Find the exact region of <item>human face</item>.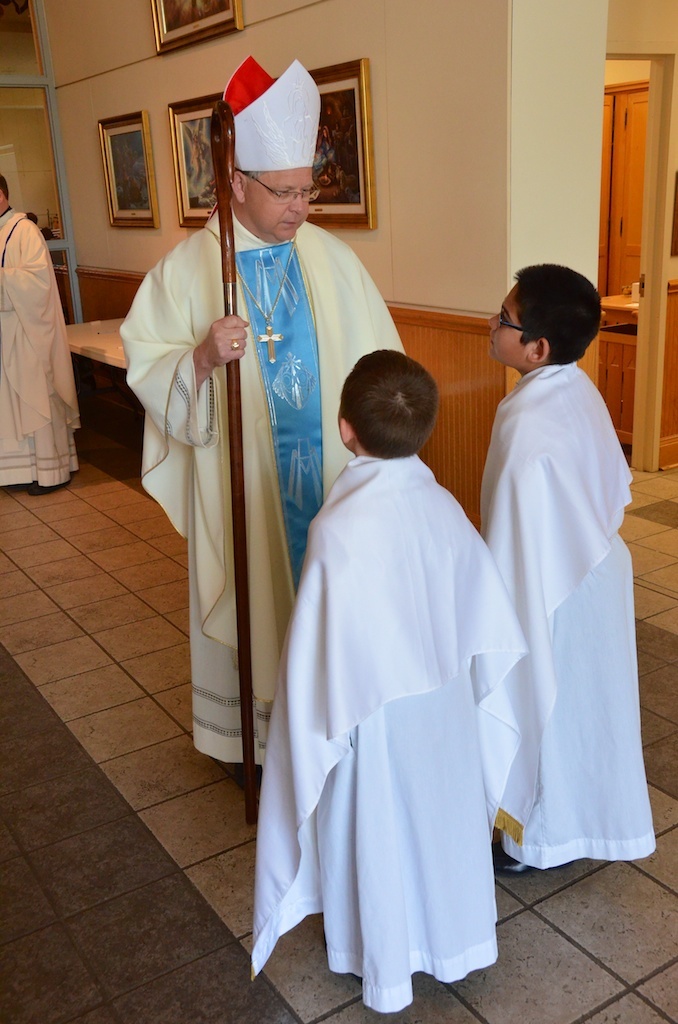
Exact region: x1=247, y1=166, x2=312, y2=239.
